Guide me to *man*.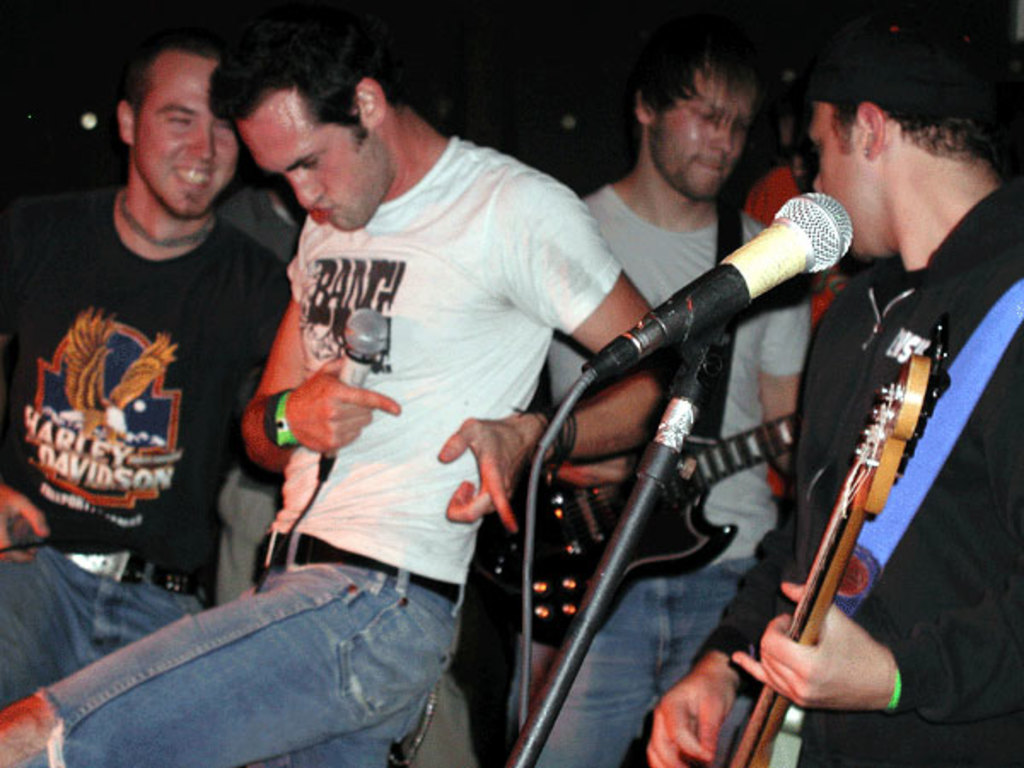
Guidance: (x1=512, y1=41, x2=811, y2=766).
